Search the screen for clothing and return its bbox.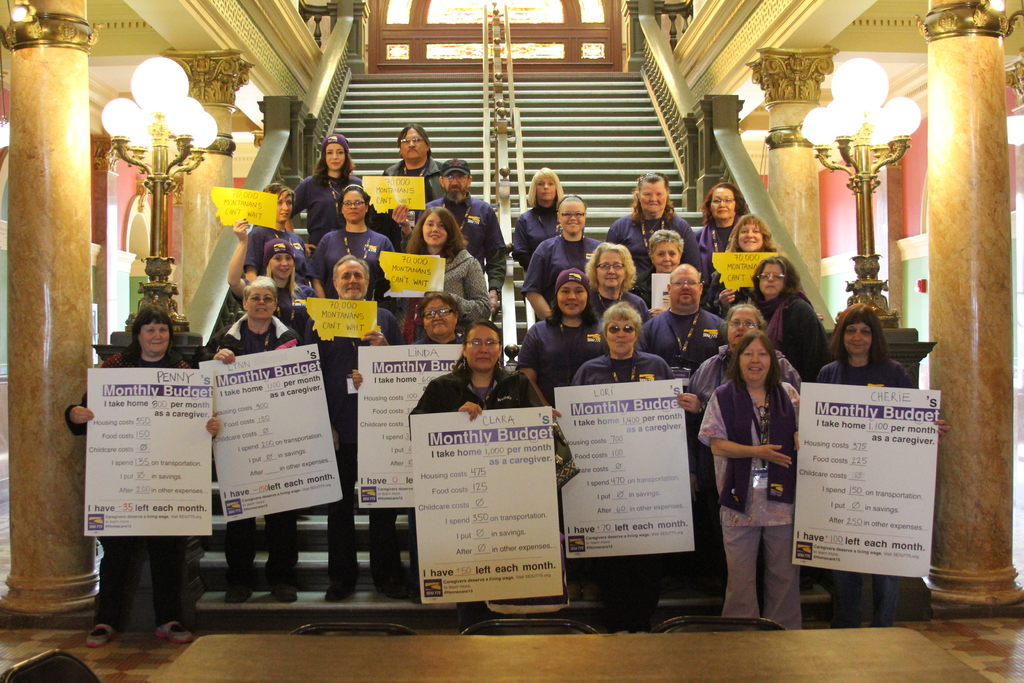
Found: (left=712, top=340, right=812, bottom=595).
